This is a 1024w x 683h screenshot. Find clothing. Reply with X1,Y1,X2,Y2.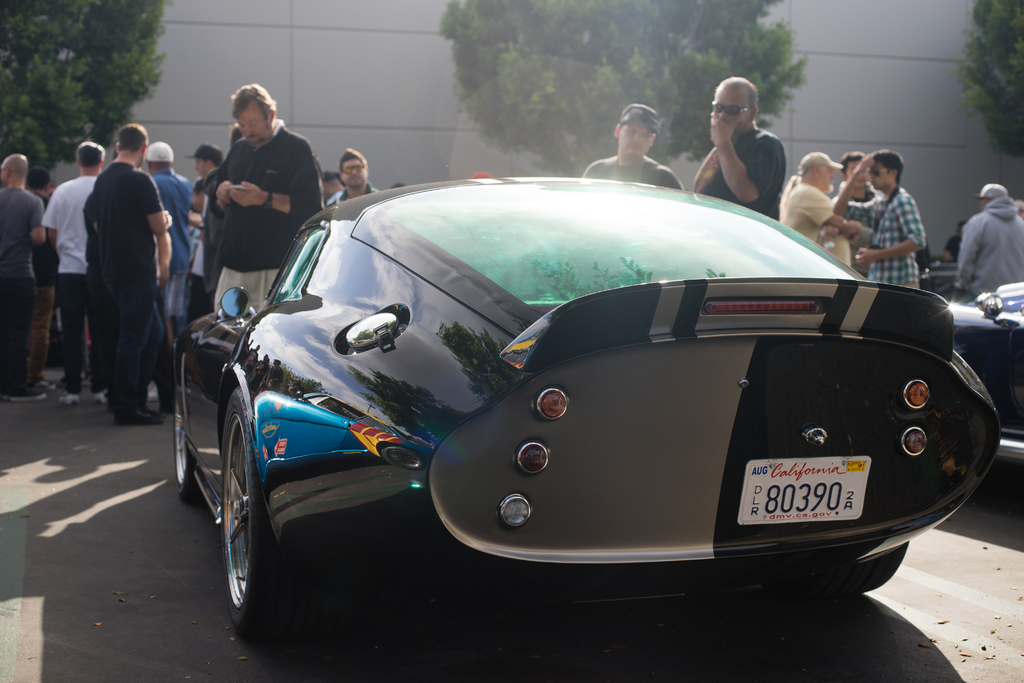
587,156,680,189.
